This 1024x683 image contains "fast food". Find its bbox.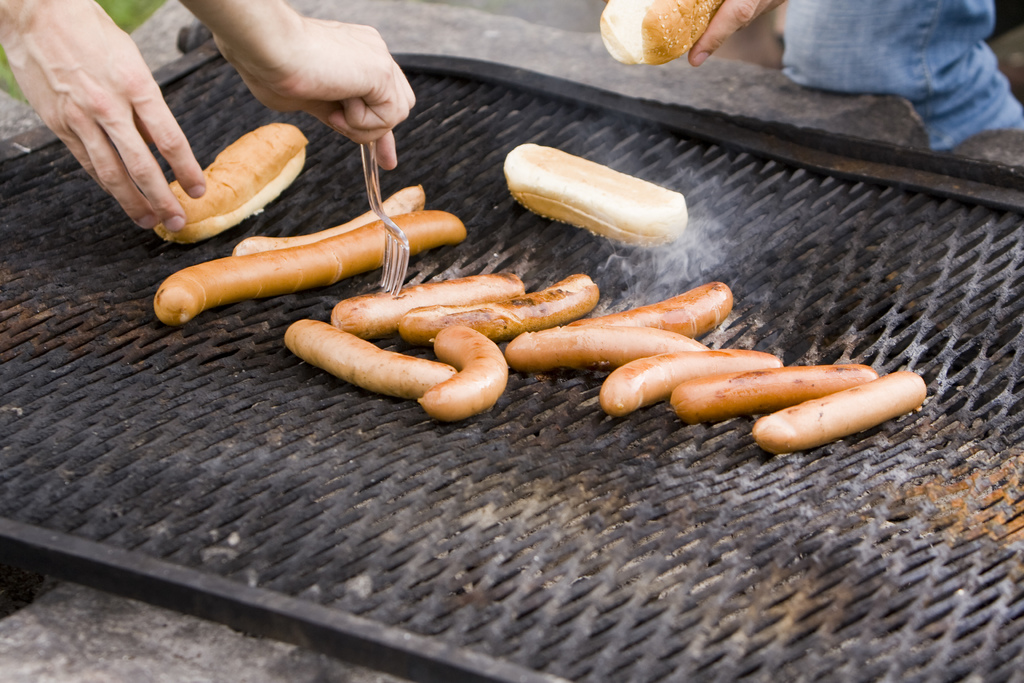
{"left": 278, "top": 315, "right": 461, "bottom": 399}.
